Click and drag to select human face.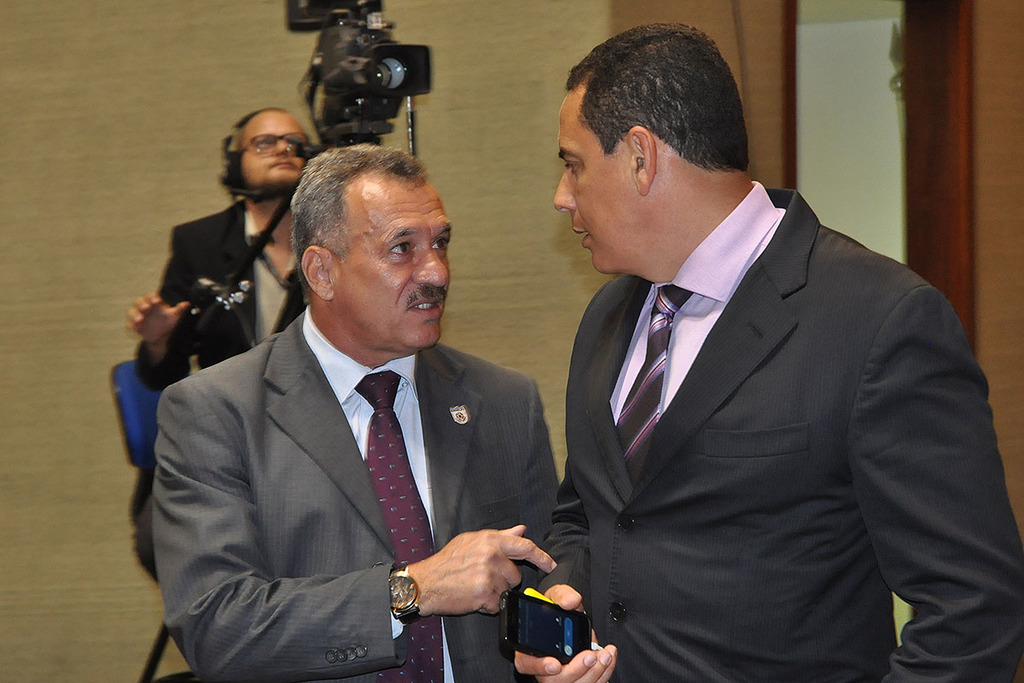
Selection: x1=238 y1=111 x2=313 y2=184.
